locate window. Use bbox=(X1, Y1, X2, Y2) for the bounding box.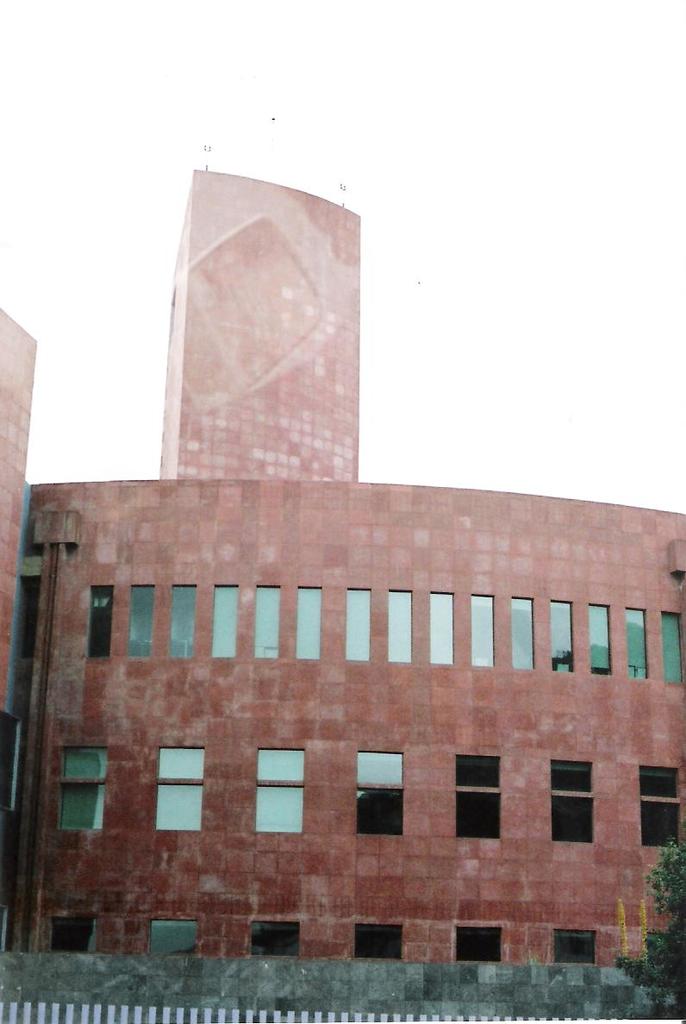
bbox=(254, 584, 275, 658).
